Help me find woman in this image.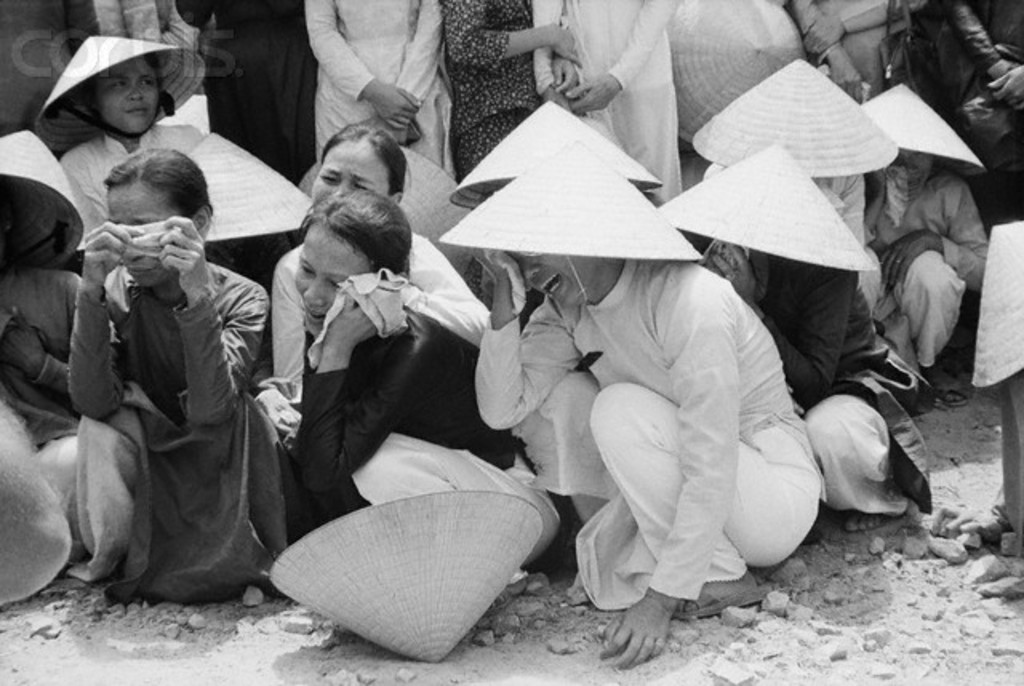
Found it: (56, 133, 288, 625).
